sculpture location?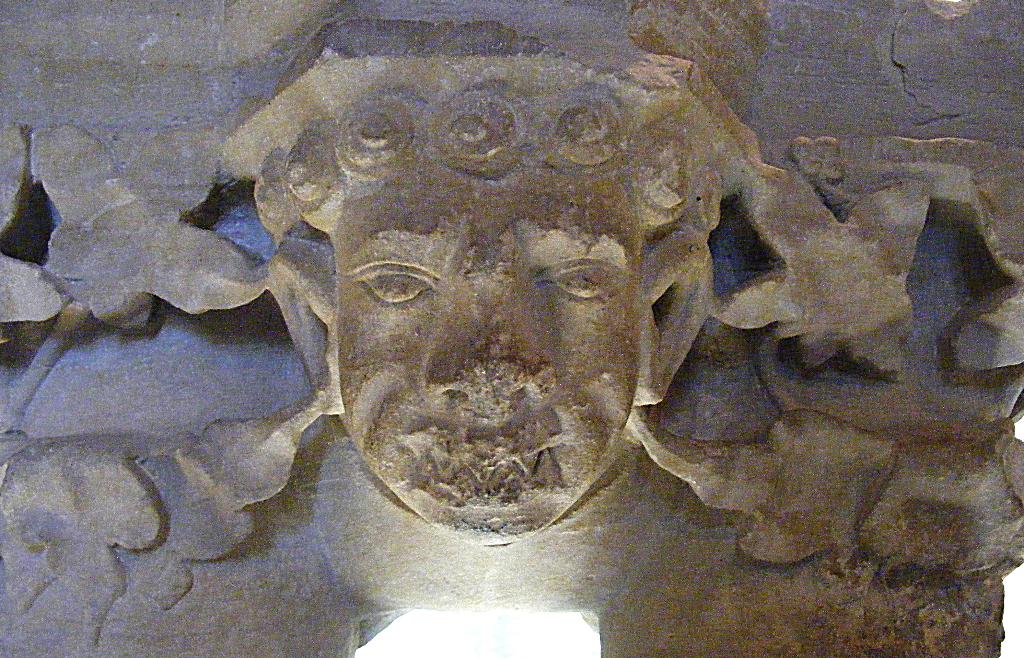
[29,37,999,606]
